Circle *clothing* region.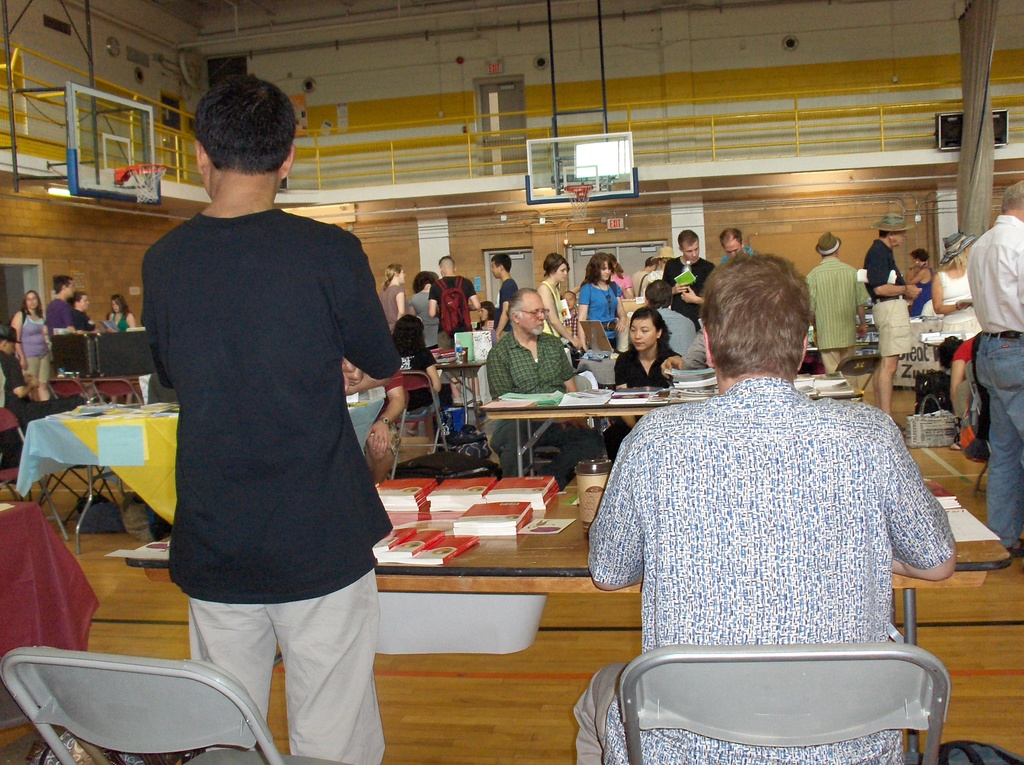
Region: <bbox>497, 270, 522, 335</bbox>.
